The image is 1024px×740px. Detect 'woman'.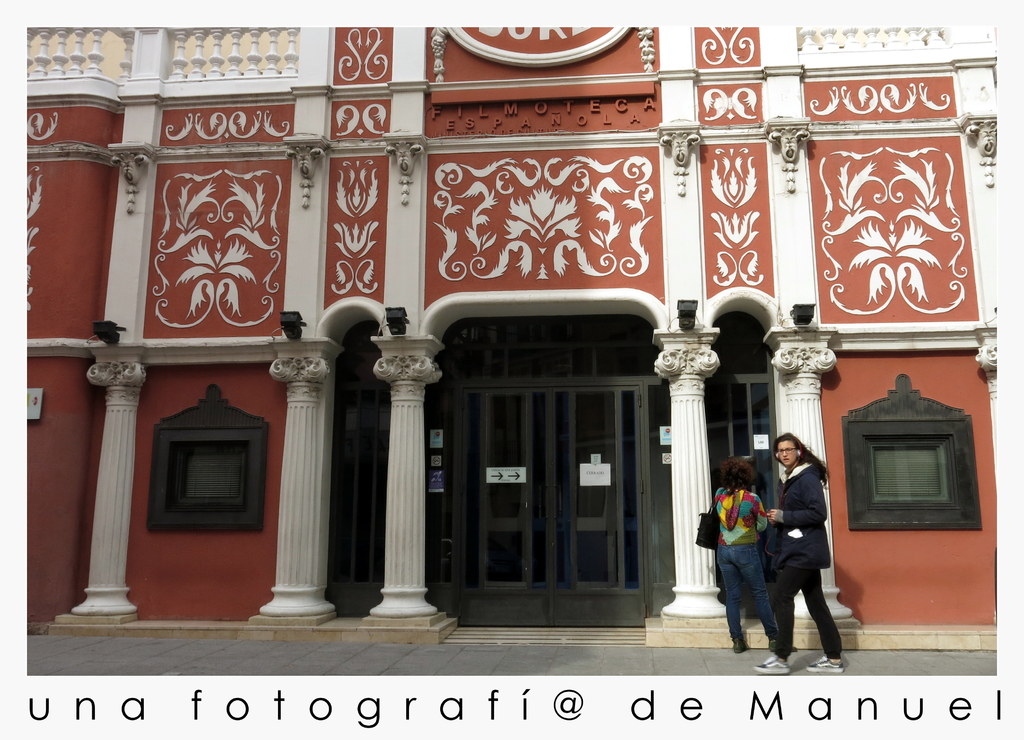
Detection: 714 451 797 652.
